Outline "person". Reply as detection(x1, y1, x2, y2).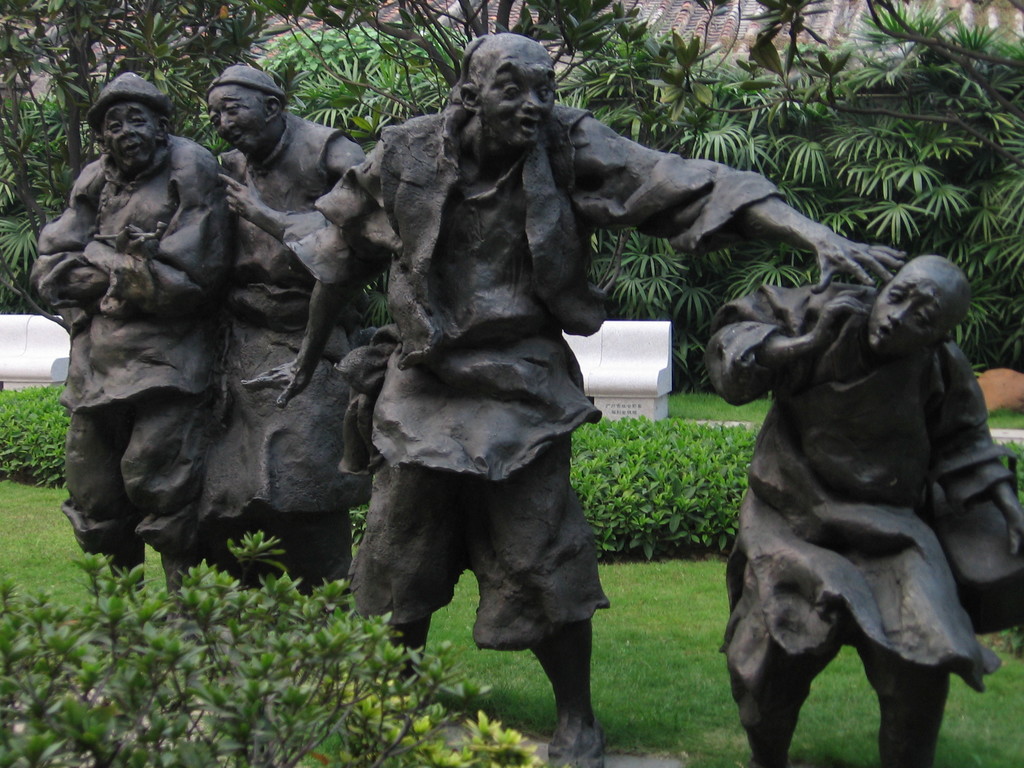
detection(241, 24, 909, 767).
